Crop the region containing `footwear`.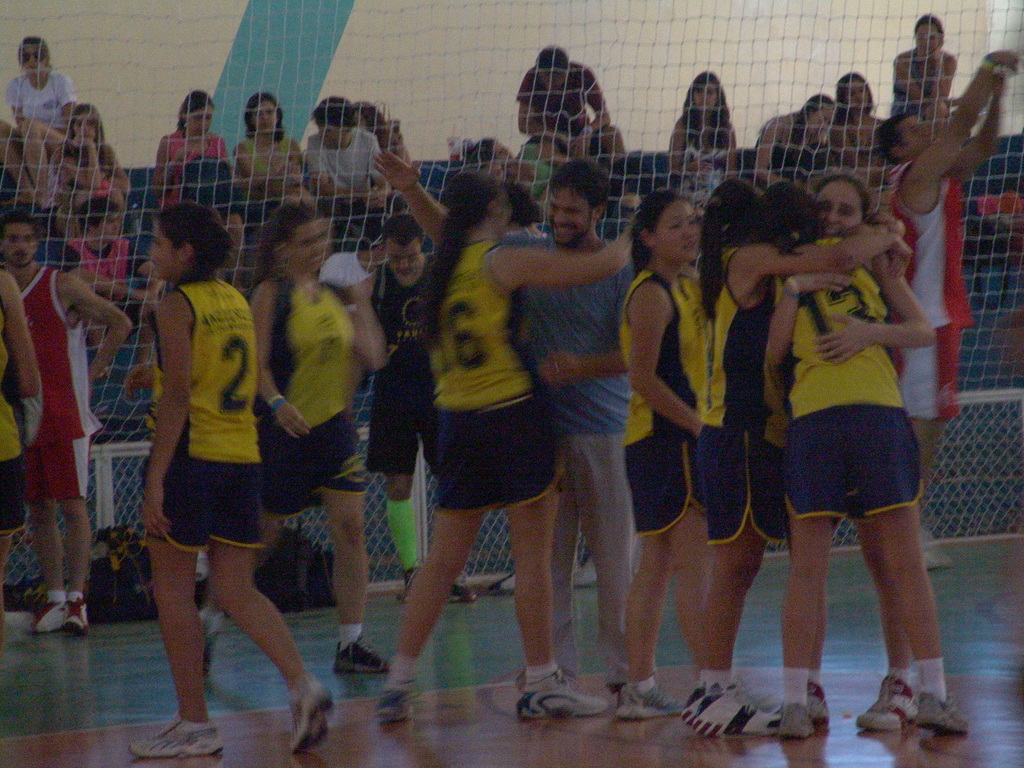
Crop region: 33/590/71/631.
